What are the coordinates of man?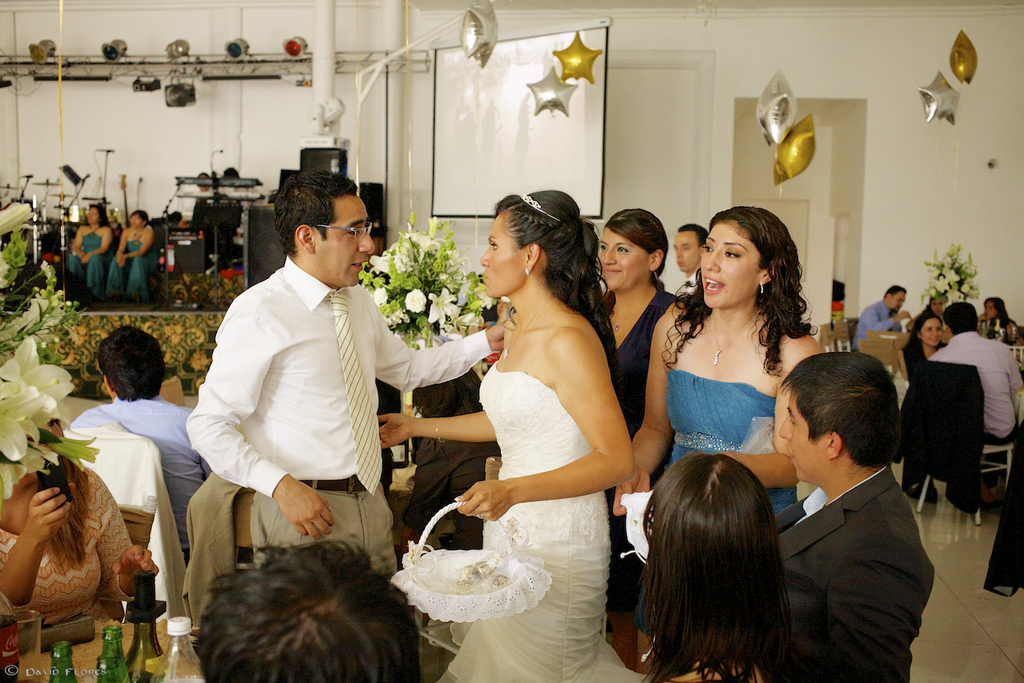
rect(64, 326, 211, 565).
